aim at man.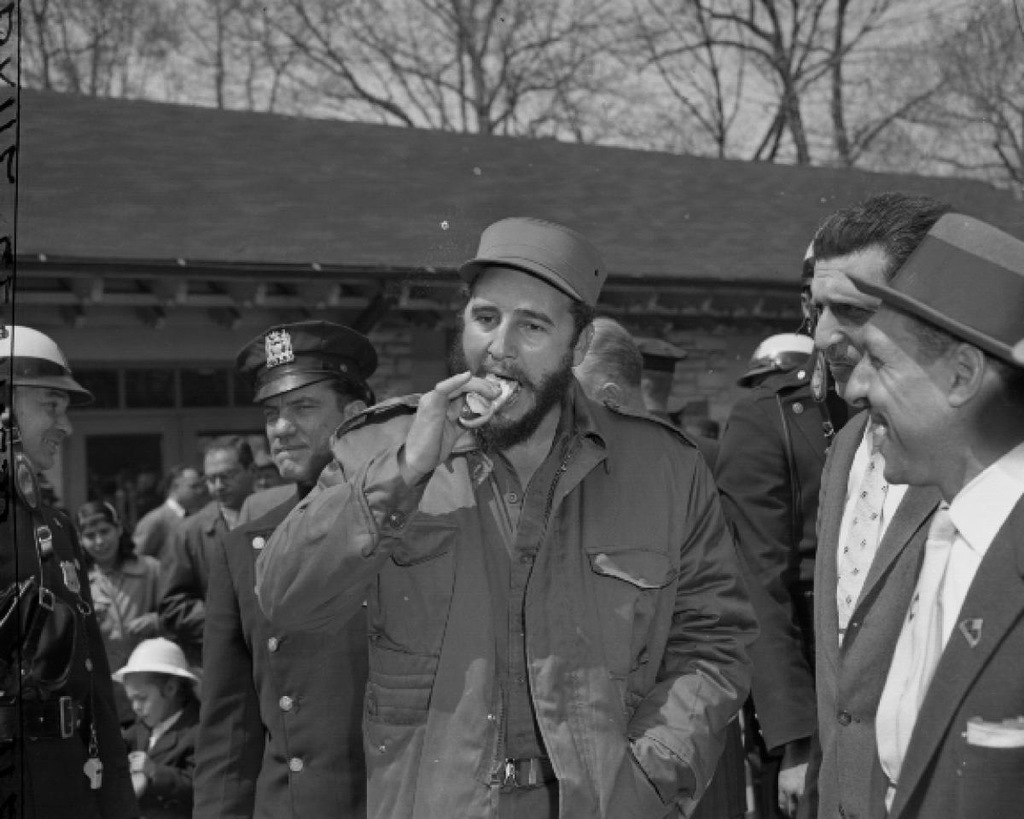
Aimed at 817/212/1023/818.
